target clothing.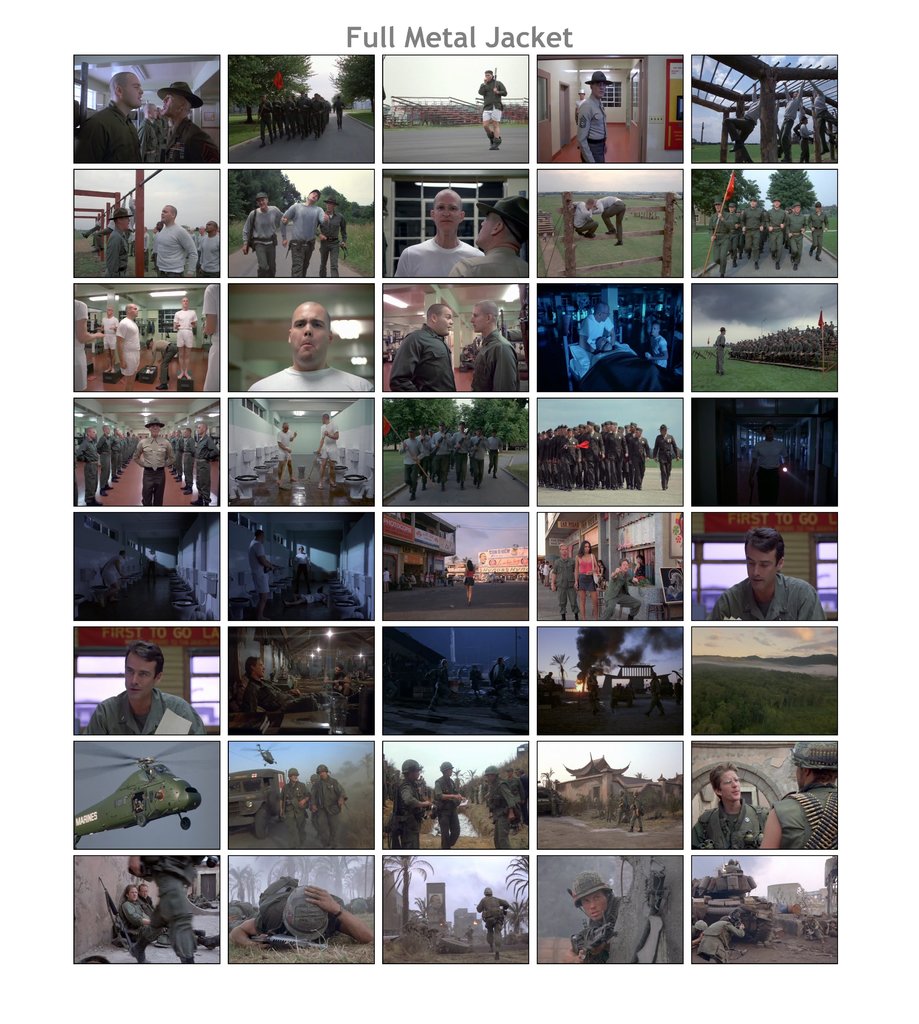
Target region: bbox=[310, 774, 341, 841].
